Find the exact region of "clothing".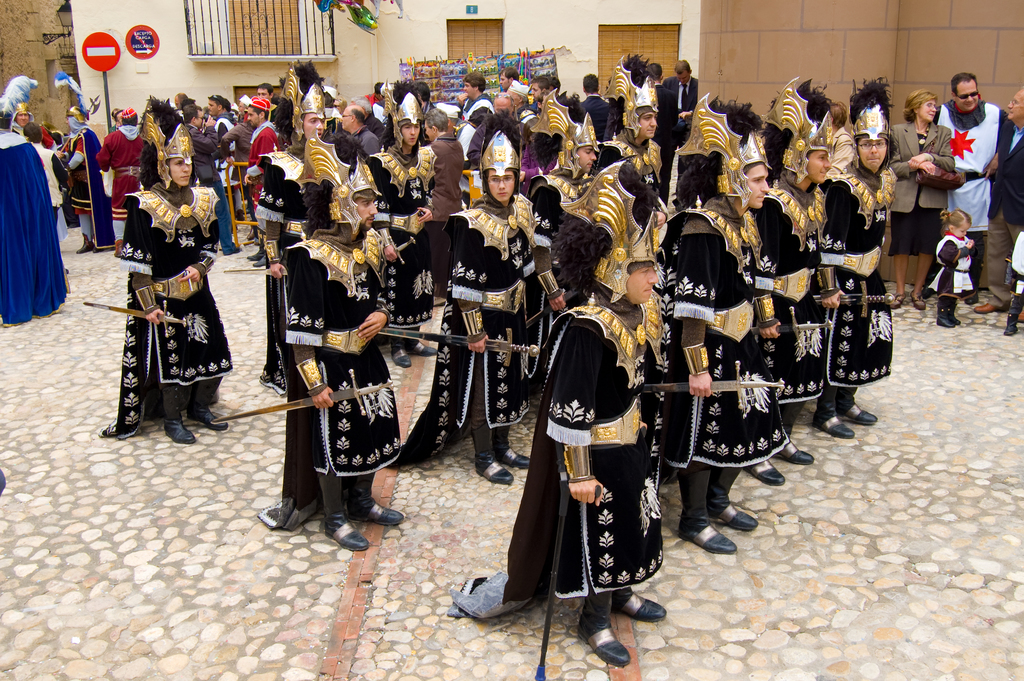
Exact region: bbox(579, 132, 678, 225).
